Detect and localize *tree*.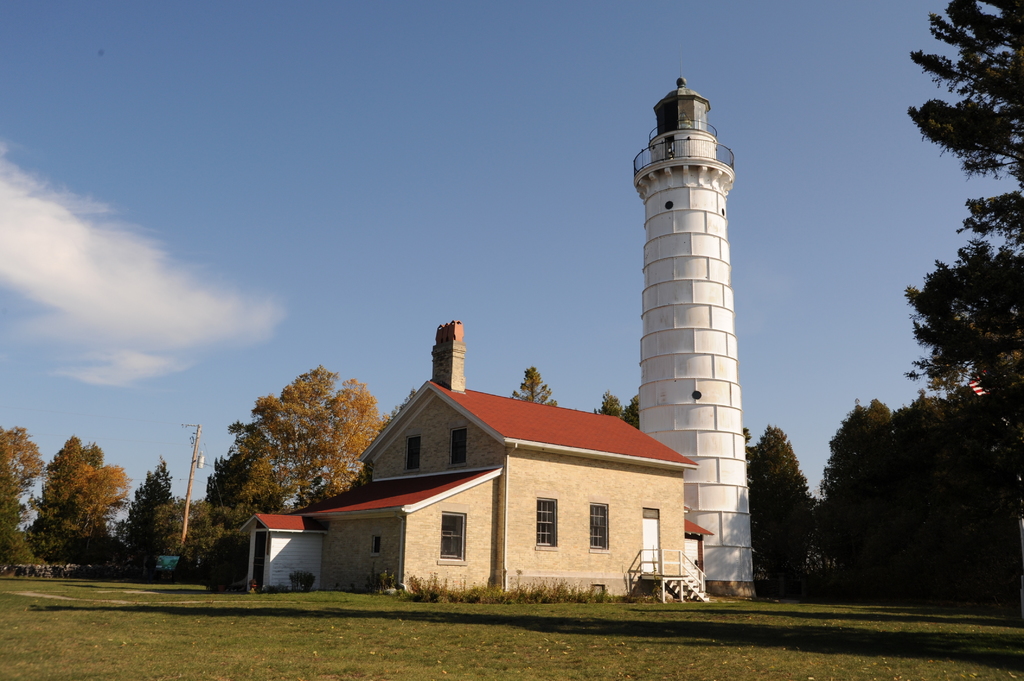
Localized at left=240, top=366, right=395, bottom=505.
